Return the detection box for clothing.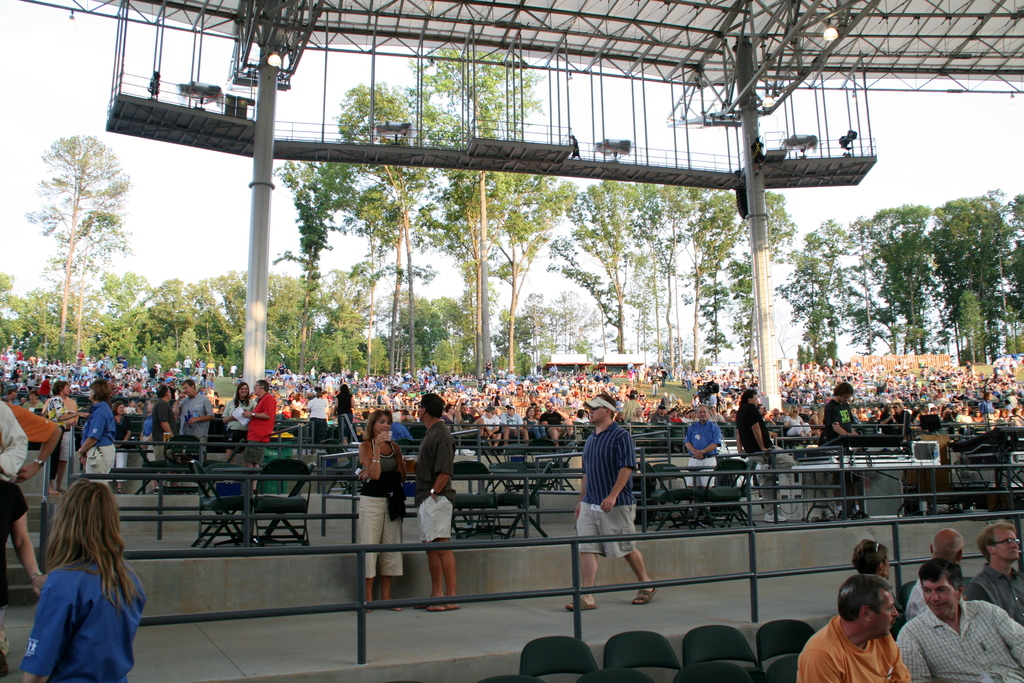
[679, 420, 717, 492].
